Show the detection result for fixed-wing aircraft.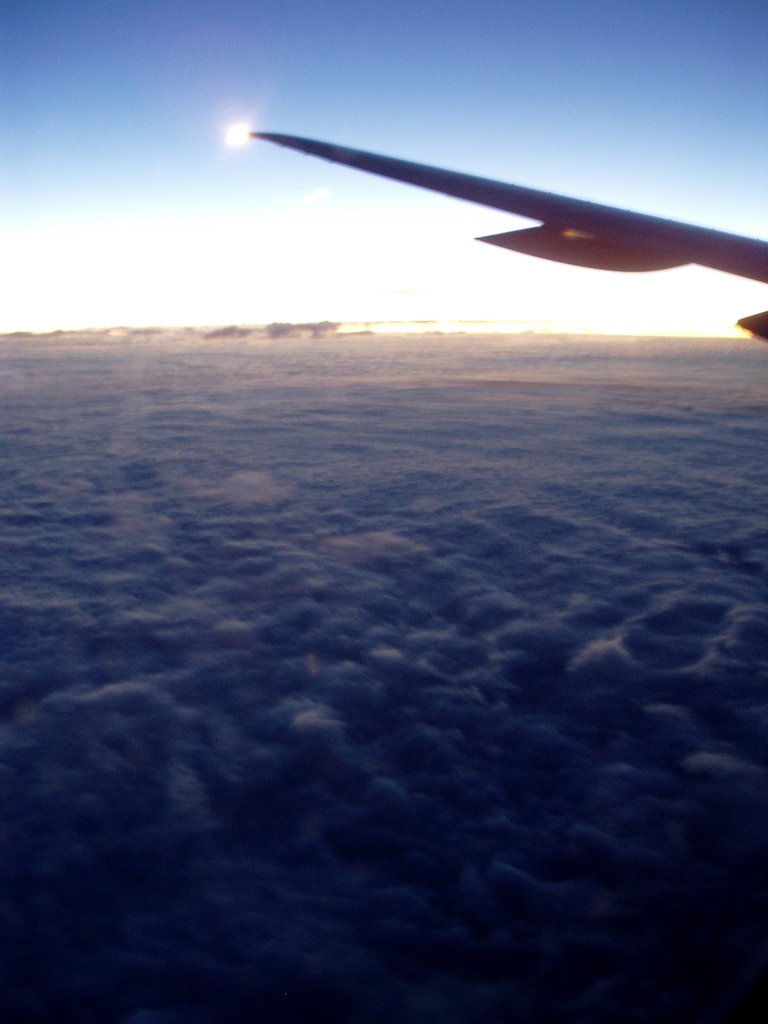
box=[250, 127, 767, 339].
